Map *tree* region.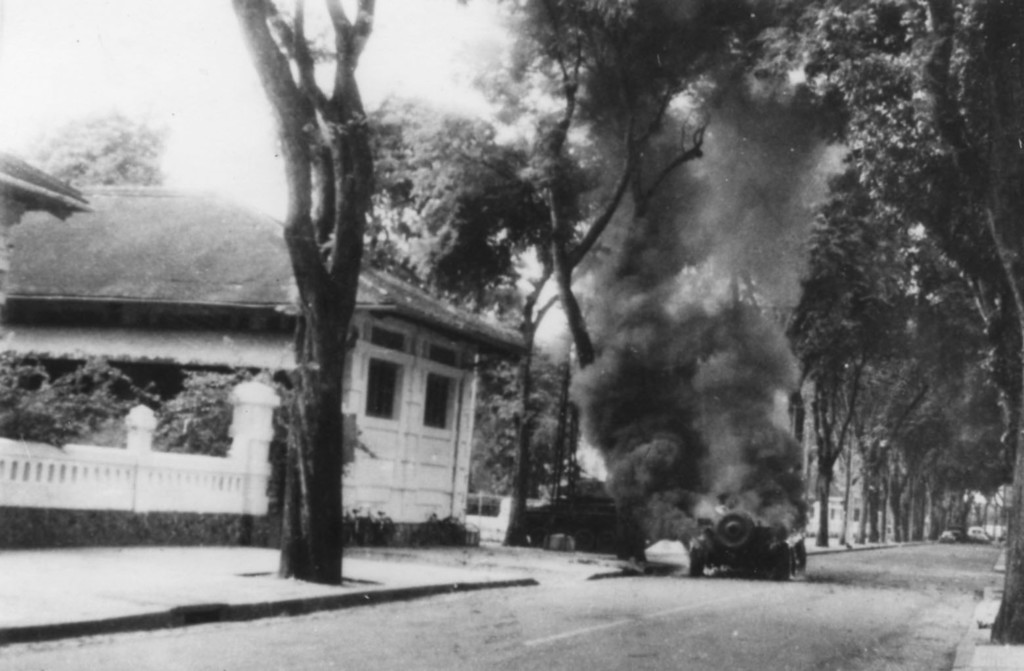
Mapped to bbox=[379, 93, 567, 524].
